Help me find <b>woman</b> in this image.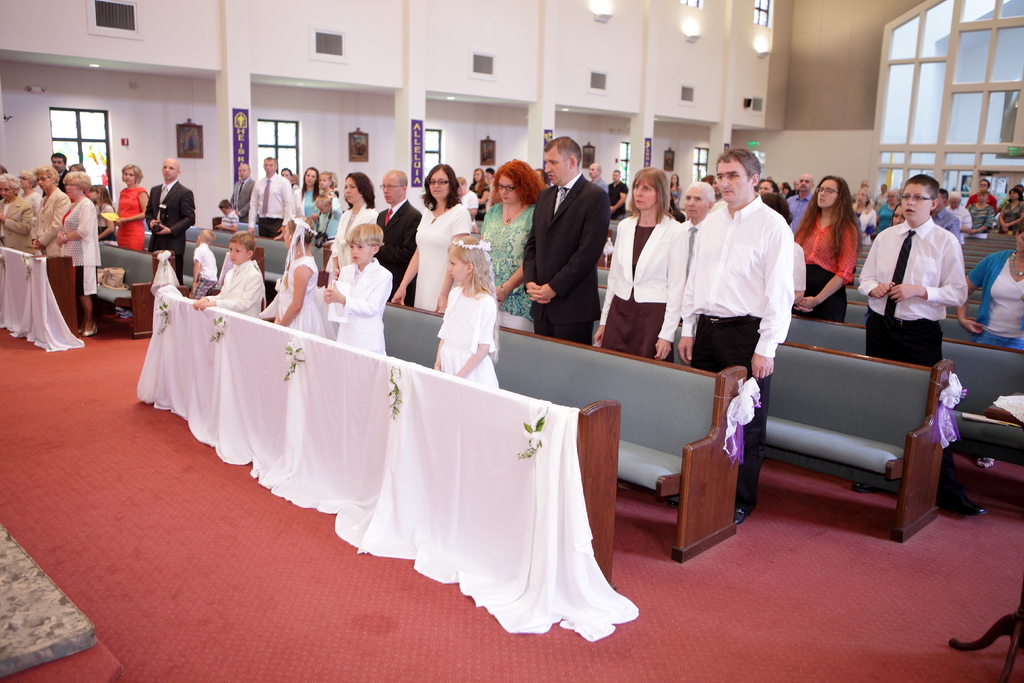
Found it: [x1=104, y1=160, x2=147, y2=320].
